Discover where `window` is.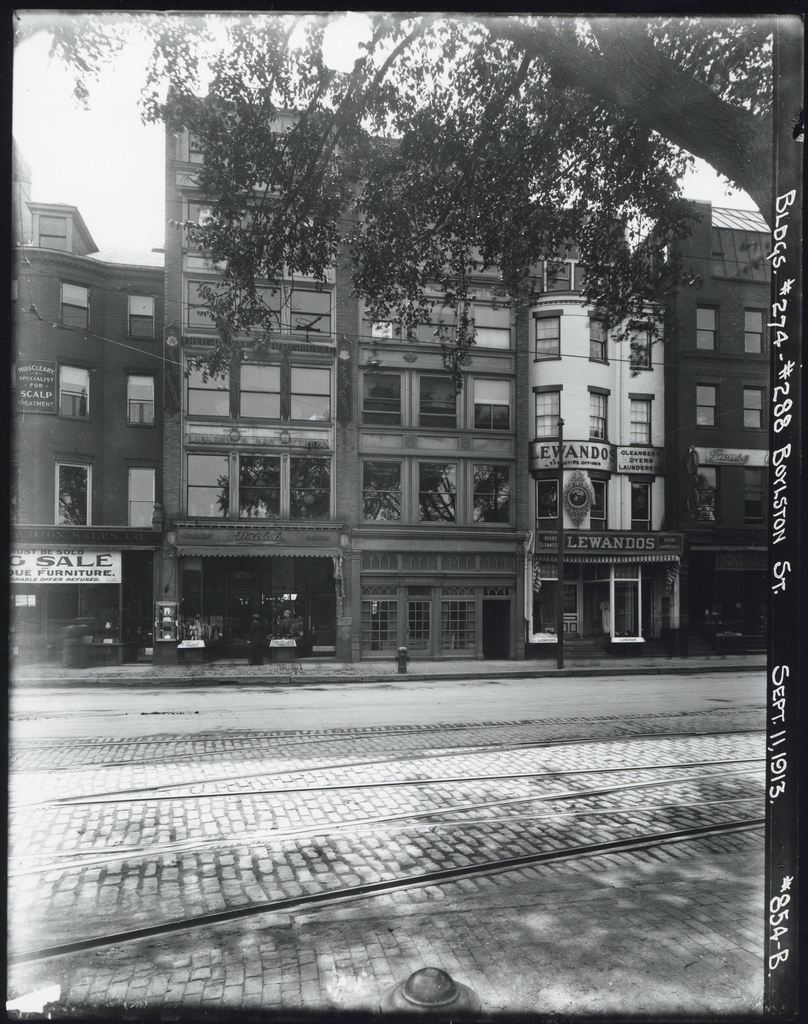
Discovered at (698, 303, 718, 349).
